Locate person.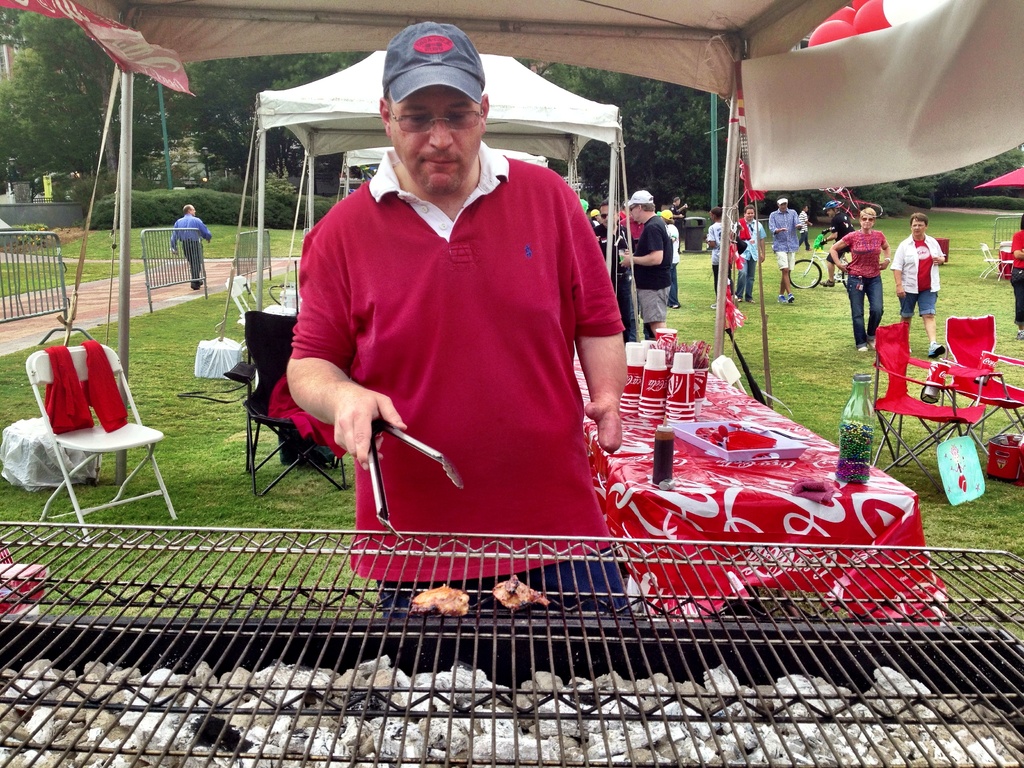
Bounding box: x1=706, y1=207, x2=728, y2=308.
